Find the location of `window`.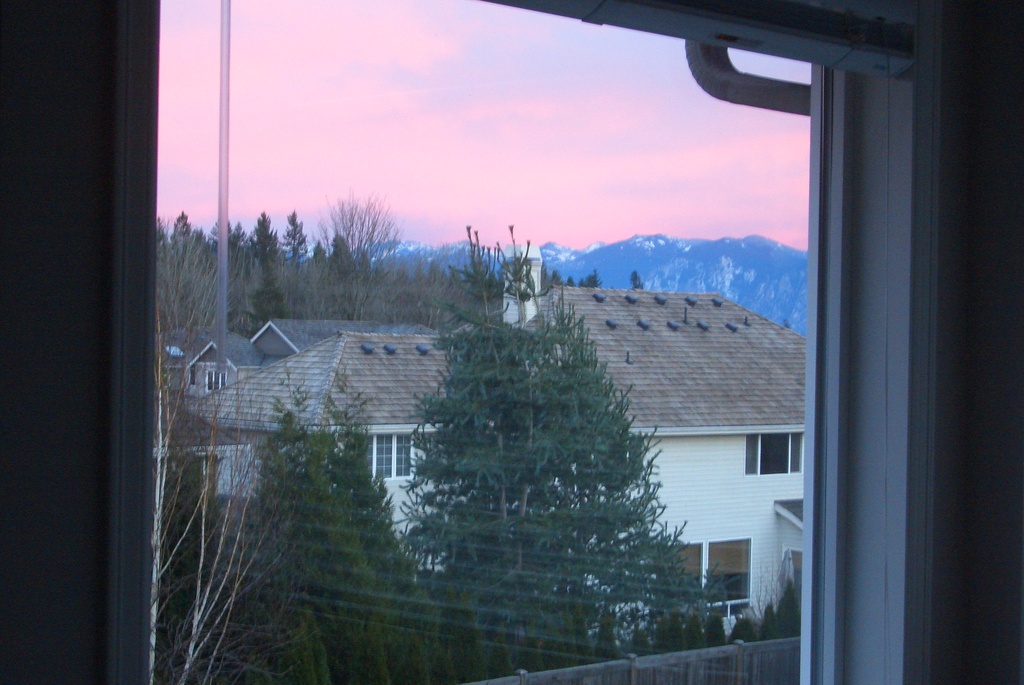
Location: 122 0 867 684.
